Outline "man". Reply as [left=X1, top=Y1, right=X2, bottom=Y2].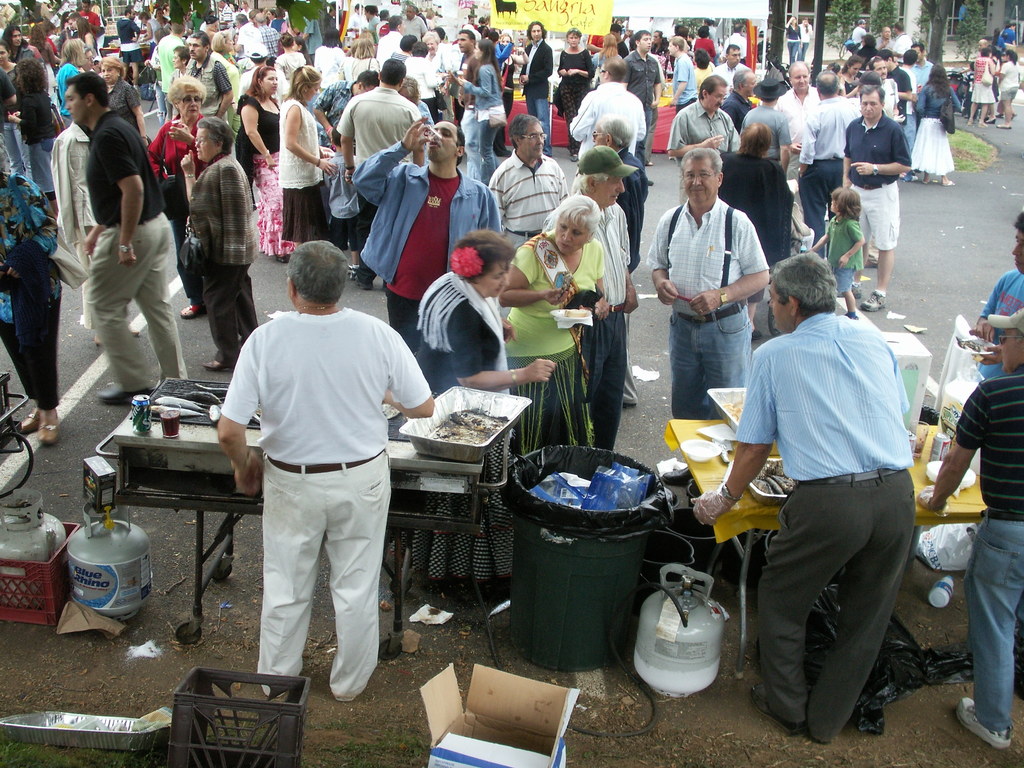
[left=256, top=15, right=282, bottom=54].
